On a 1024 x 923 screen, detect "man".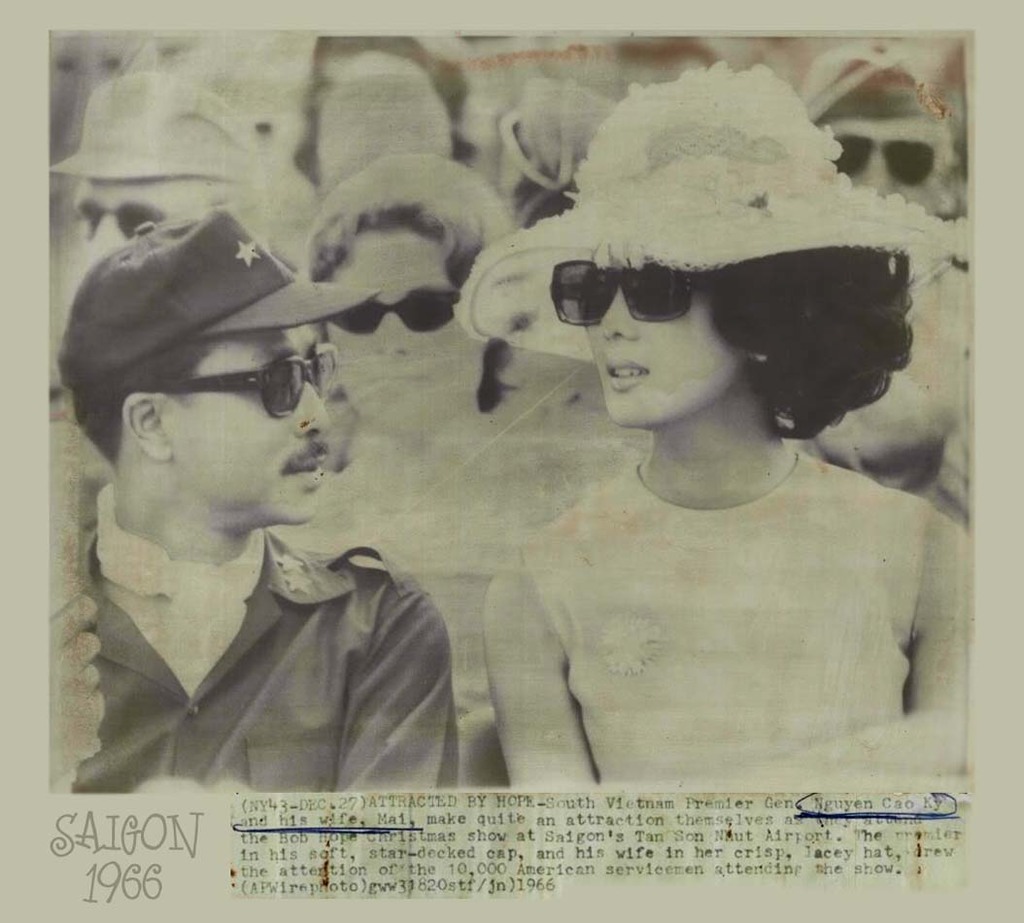
box=[48, 232, 460, 801].
